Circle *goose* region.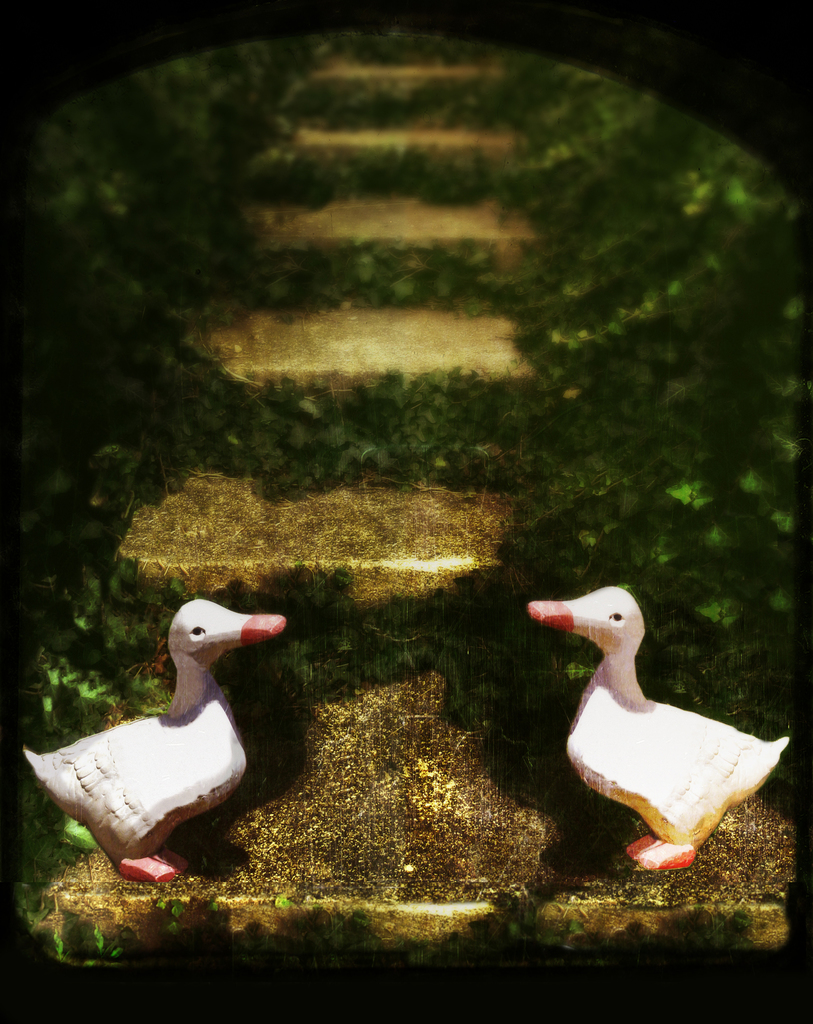
Region: (528, 587, 789, 858).
